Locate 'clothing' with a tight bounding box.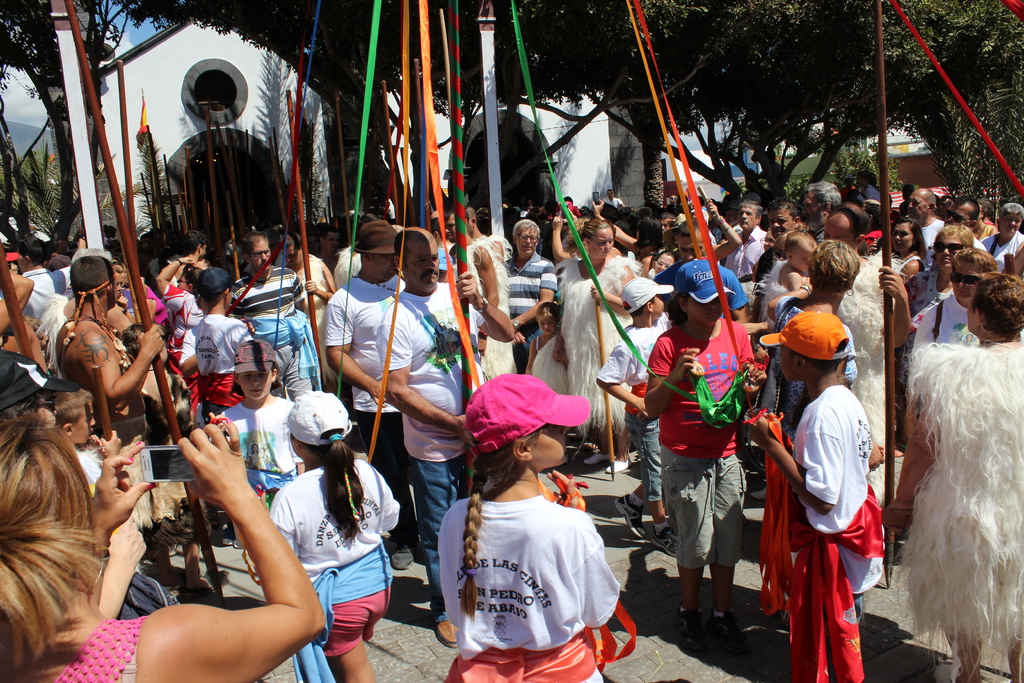
904, 254, 931, 322.
